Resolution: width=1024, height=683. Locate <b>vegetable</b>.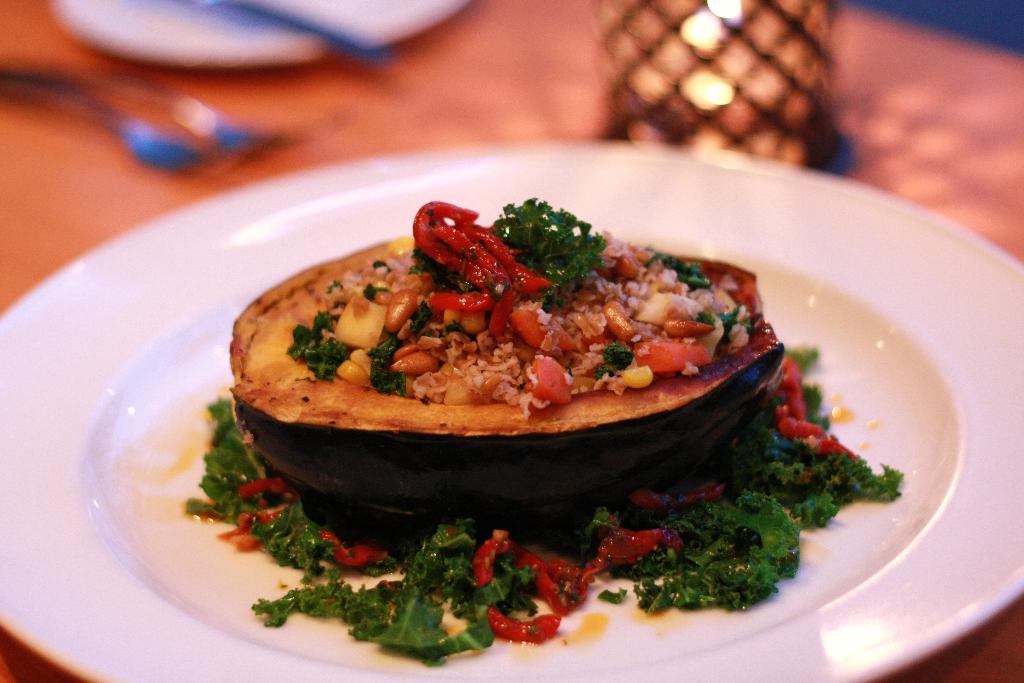
(412,199,548,311).
